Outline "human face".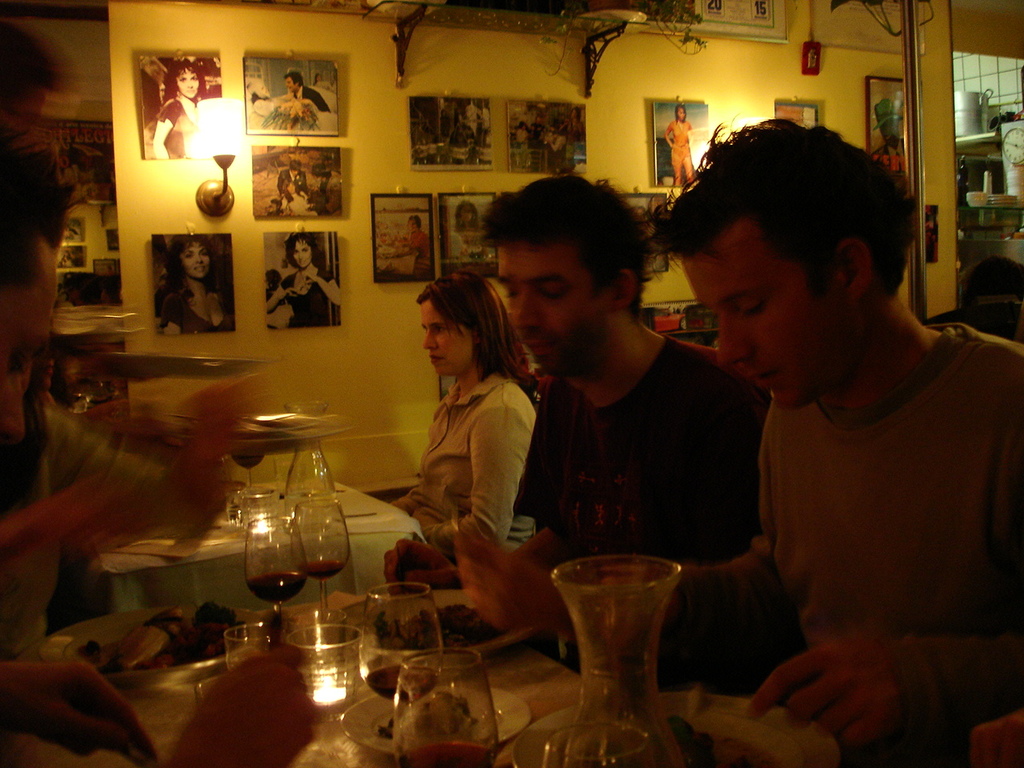
Outline: pyautogui.locateOnScreen(420, 301, 470, 378).
